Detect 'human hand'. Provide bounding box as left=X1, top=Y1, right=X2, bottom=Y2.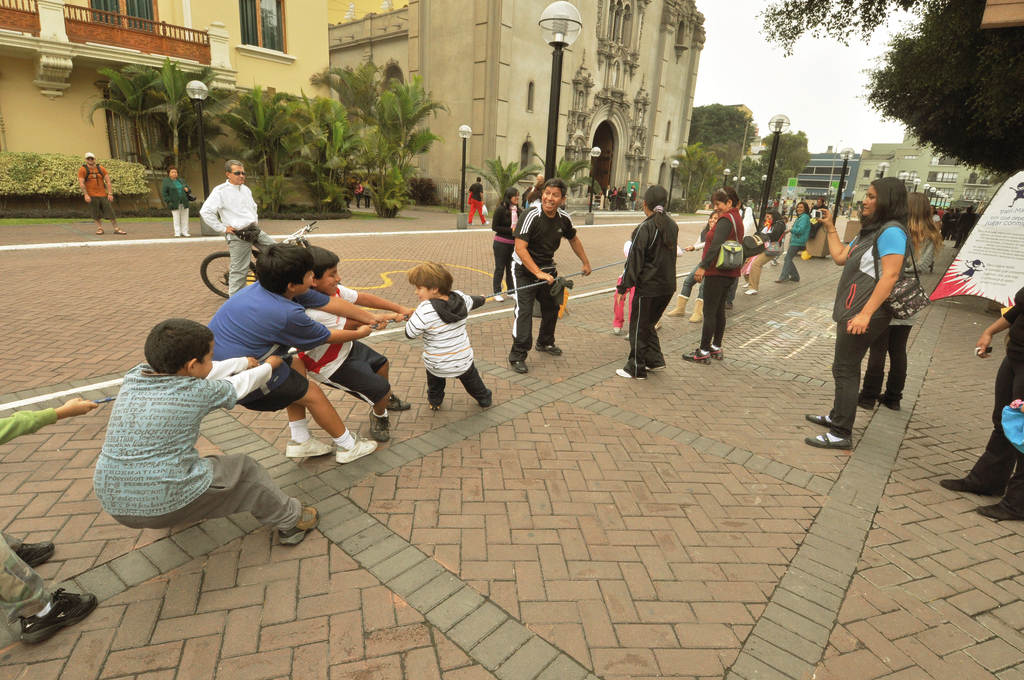
left=354, top=323, right=376, bottom=336.
